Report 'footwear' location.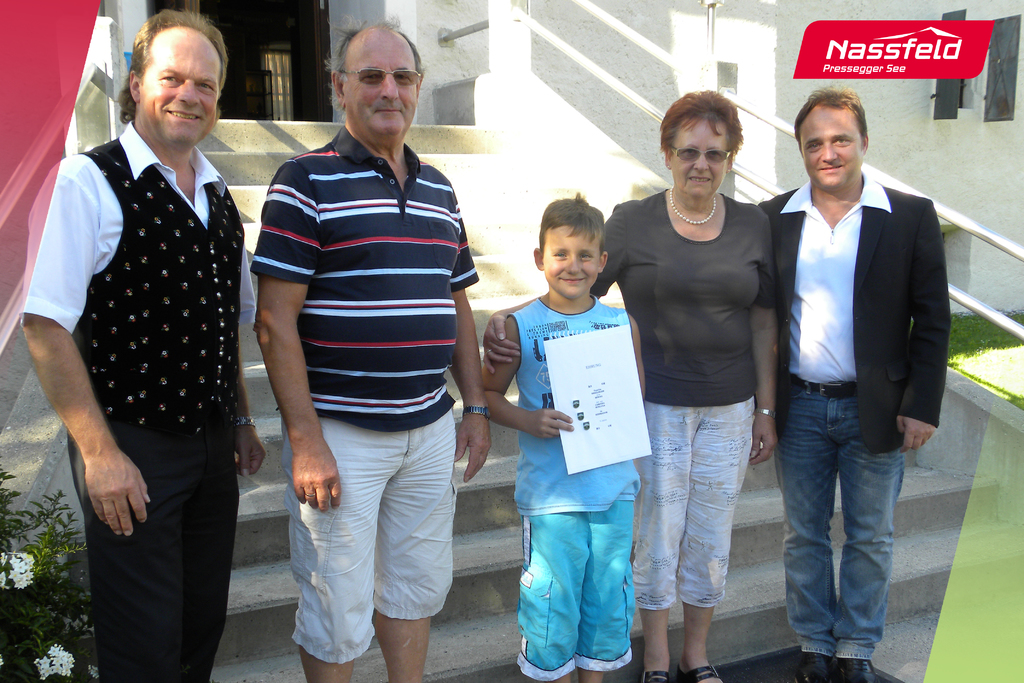
Report: bbox=[677, 668, 721, 682].
